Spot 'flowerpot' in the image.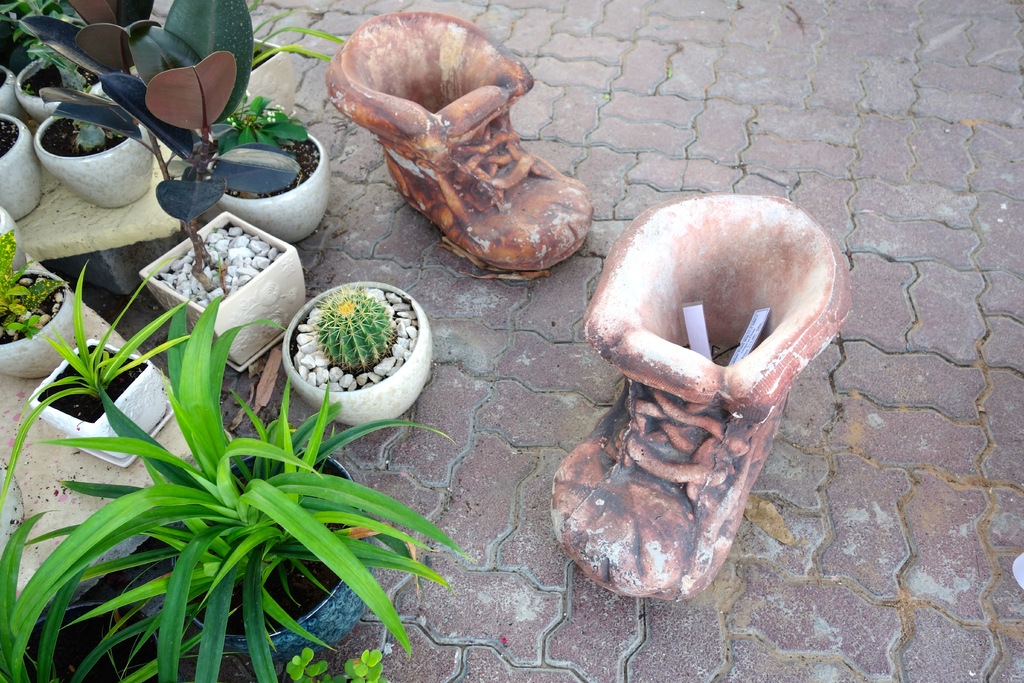
'flowerpot' found at bbox=(29, 333, 178, 452).
